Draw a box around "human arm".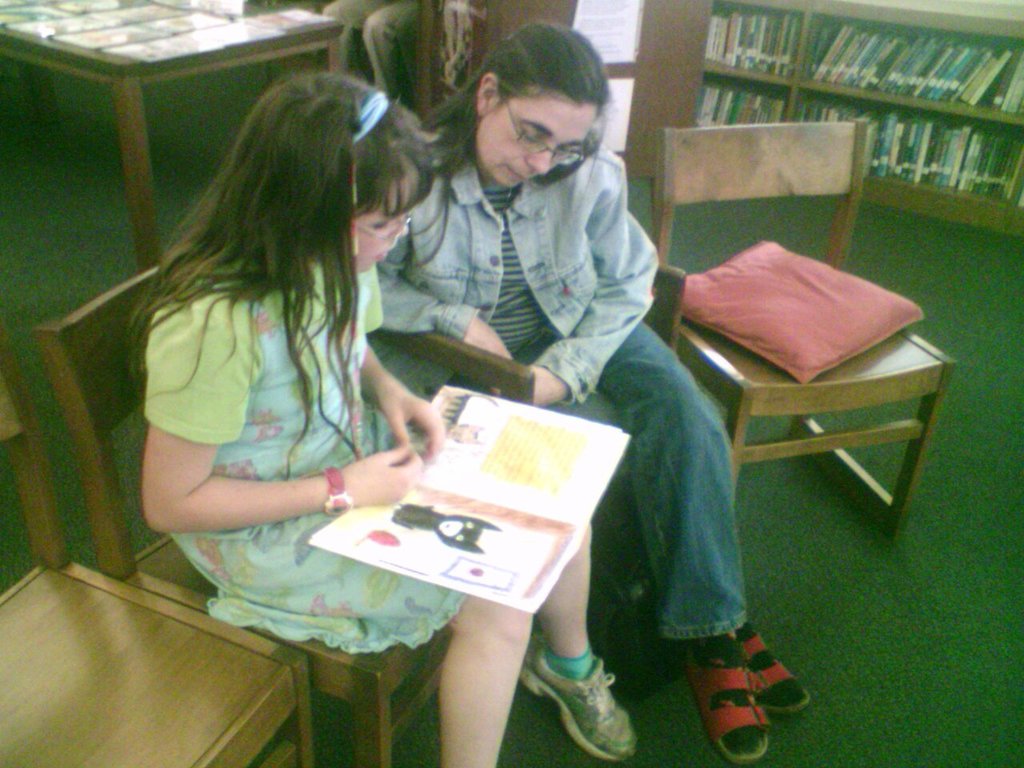
123,418,380,553.
